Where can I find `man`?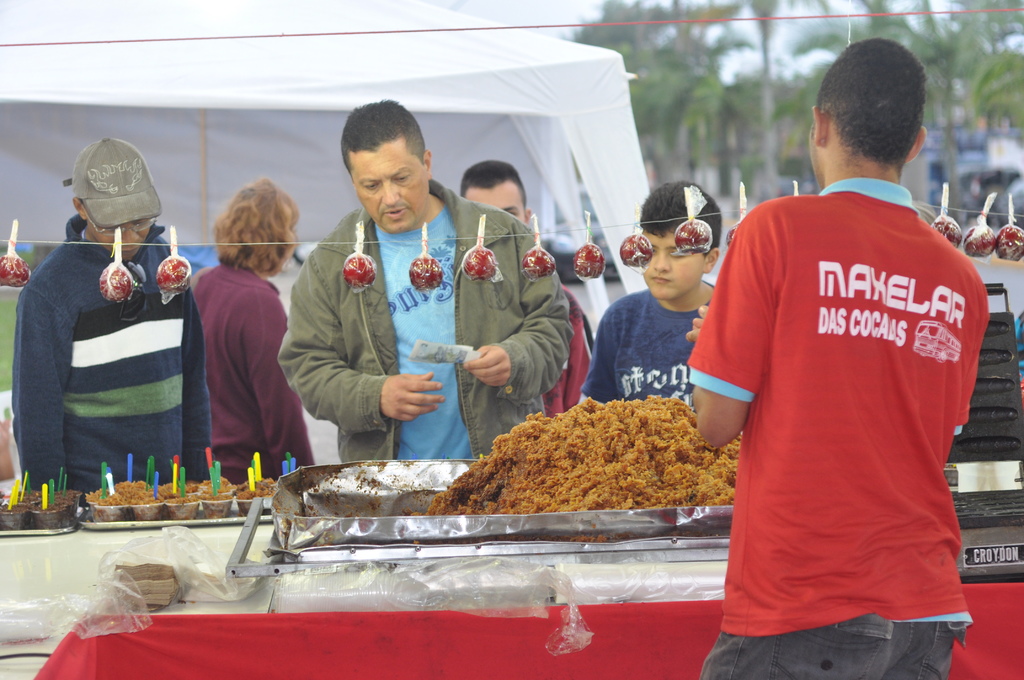
You can find it at rect(694, 35, 994, 674).
